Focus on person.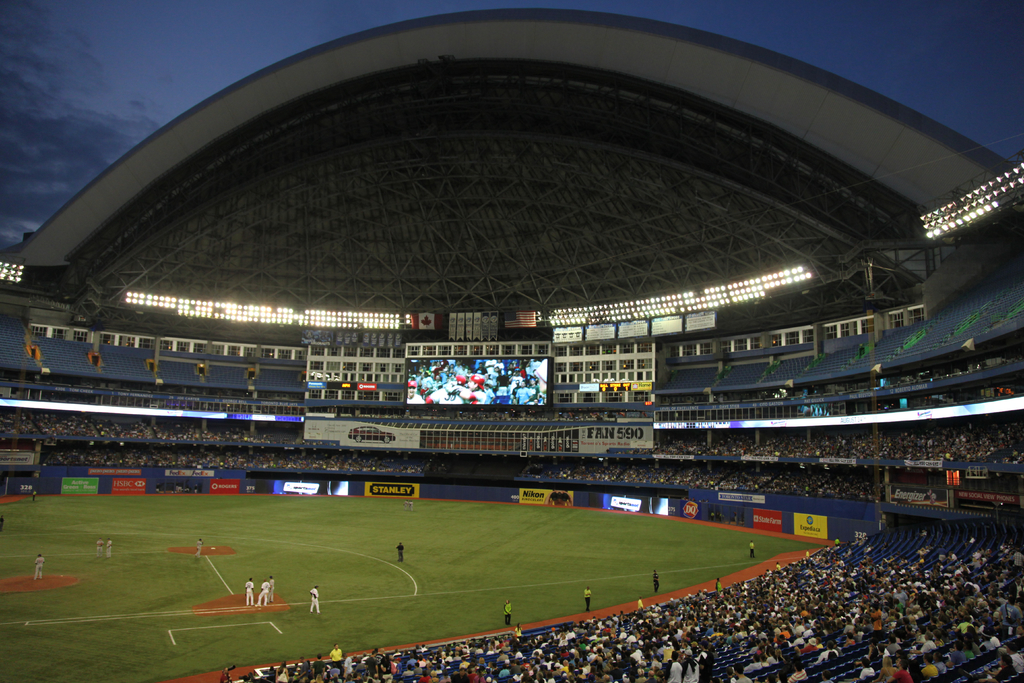
Focused at {"left": 241, "top": 580, "right": 257, "bottom": 608}.
